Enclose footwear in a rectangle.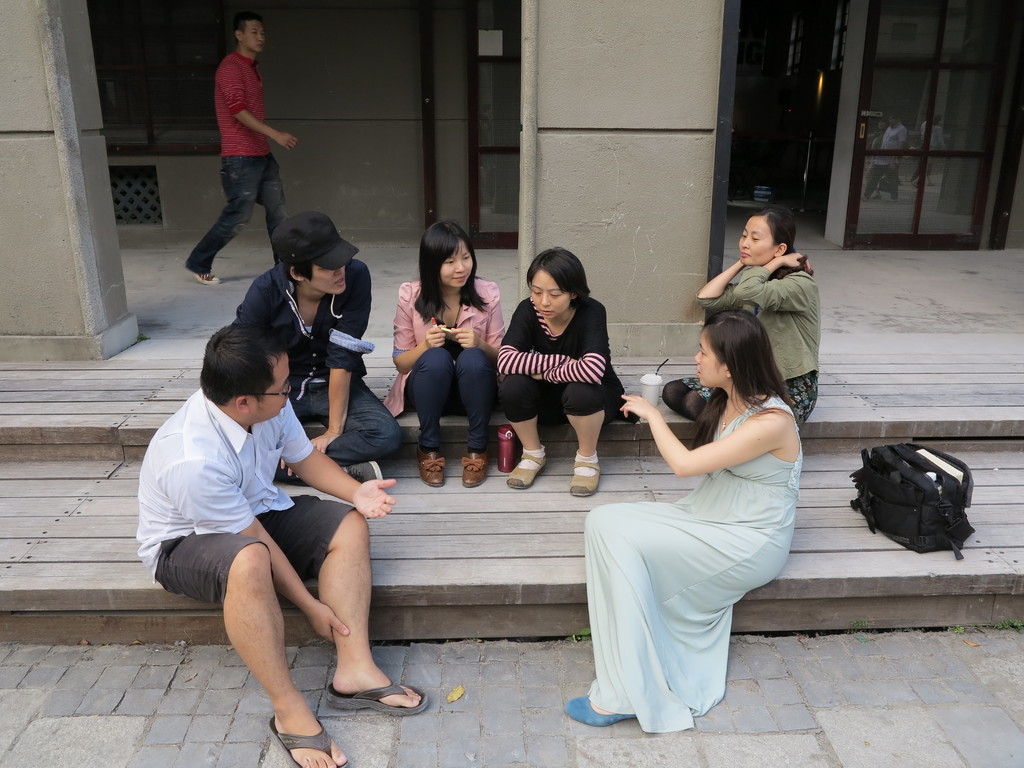
locate(570, 460, 604, 497).
